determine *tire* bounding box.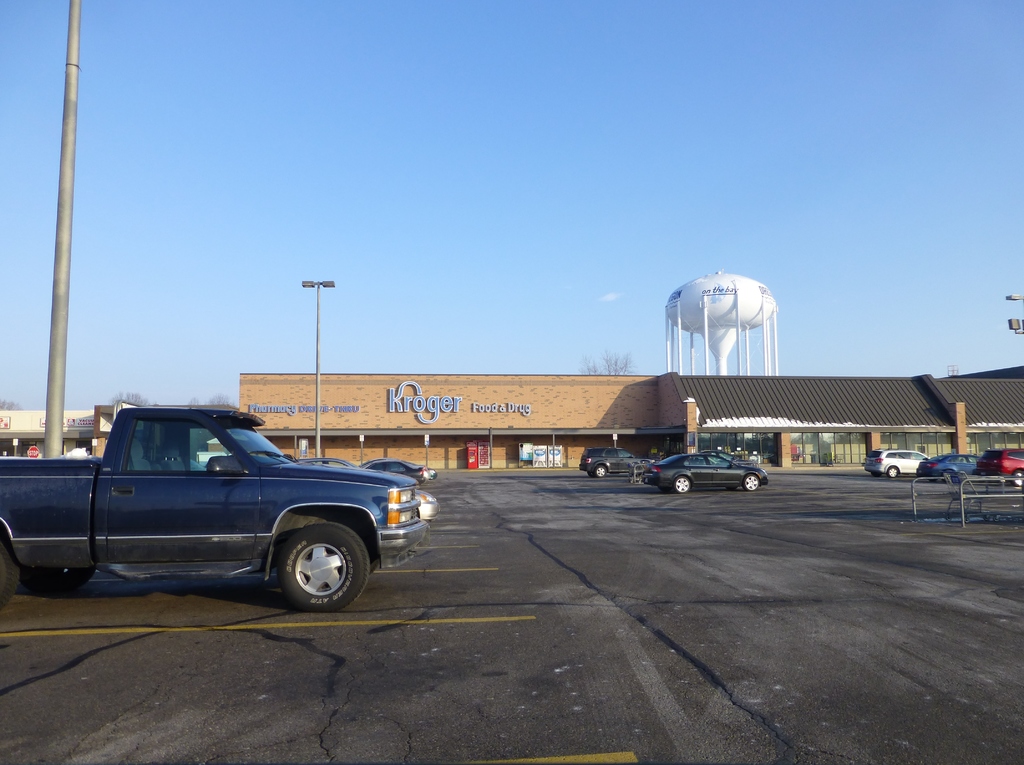
Determined: left=741, top=473, right=759, bottom=493.
